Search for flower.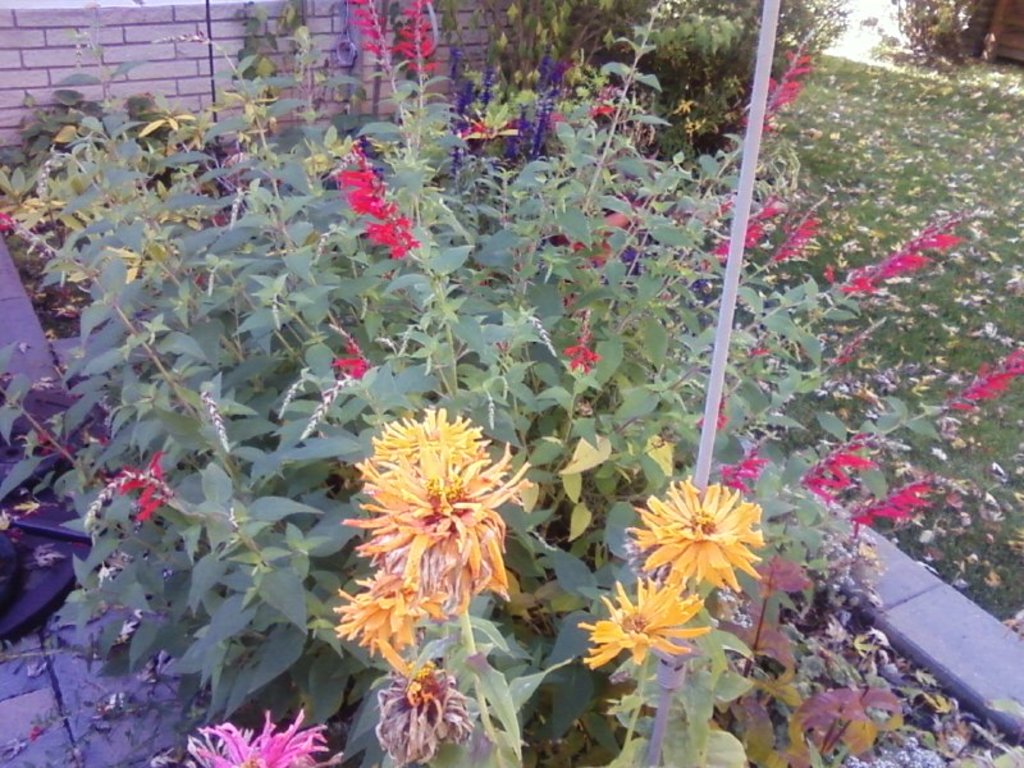
Found at bbox=(453, 45, 498, 159).
